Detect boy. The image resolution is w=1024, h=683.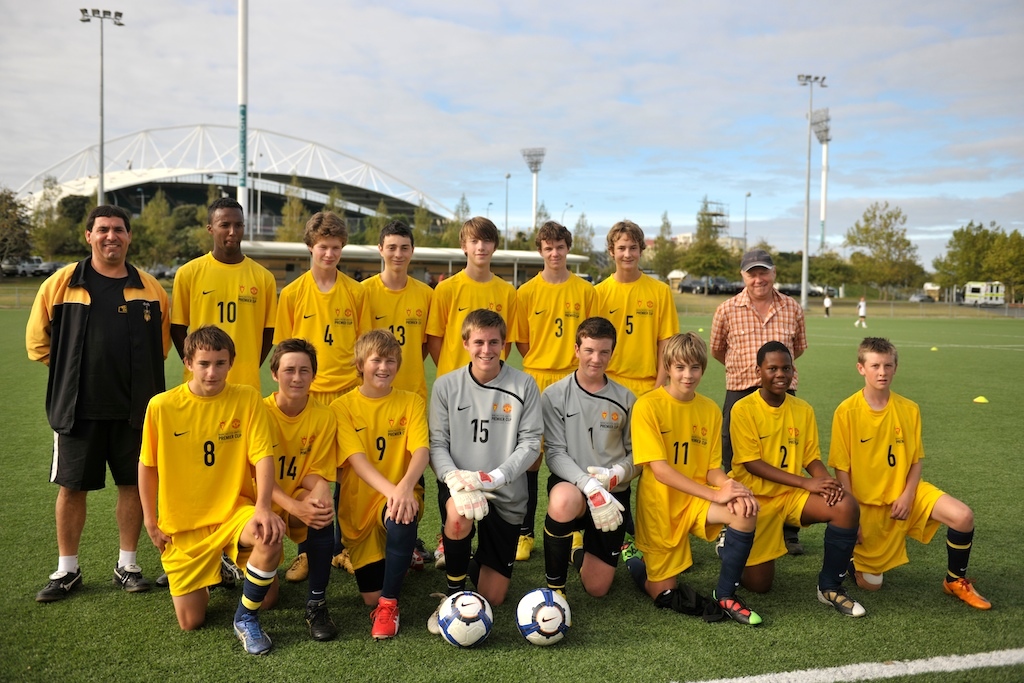
[429, 219, 596, 560].
